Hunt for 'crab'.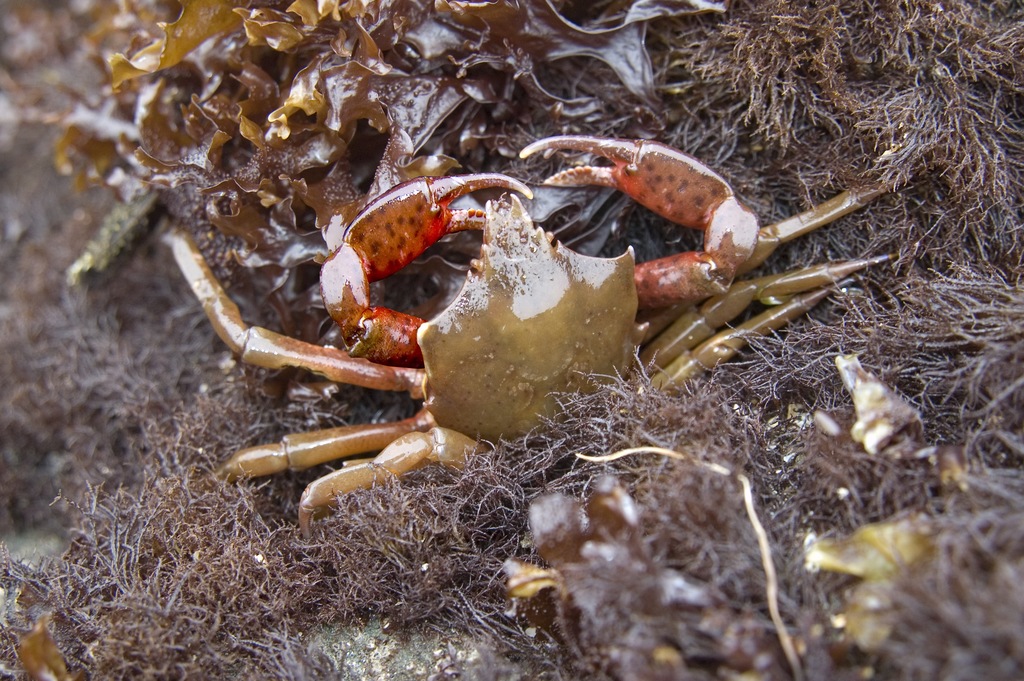
Hunted down at 164, 123, 924, 536.
